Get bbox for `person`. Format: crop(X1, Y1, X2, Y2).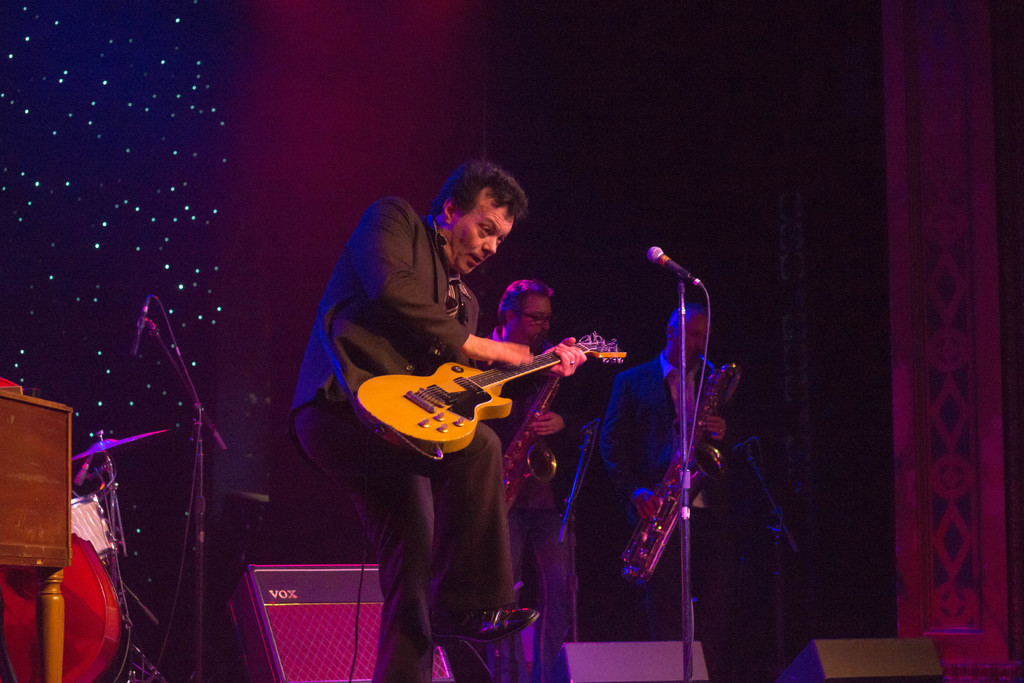
crop(289, 154, 580, 682).
